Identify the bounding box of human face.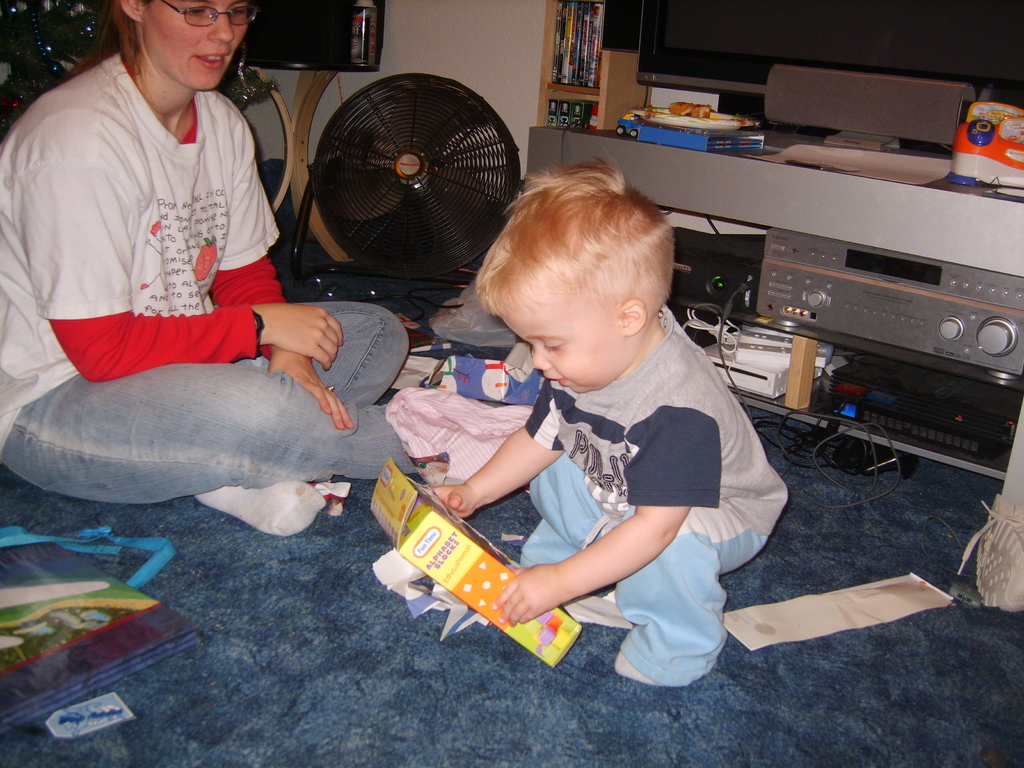
498 280 632 395.
